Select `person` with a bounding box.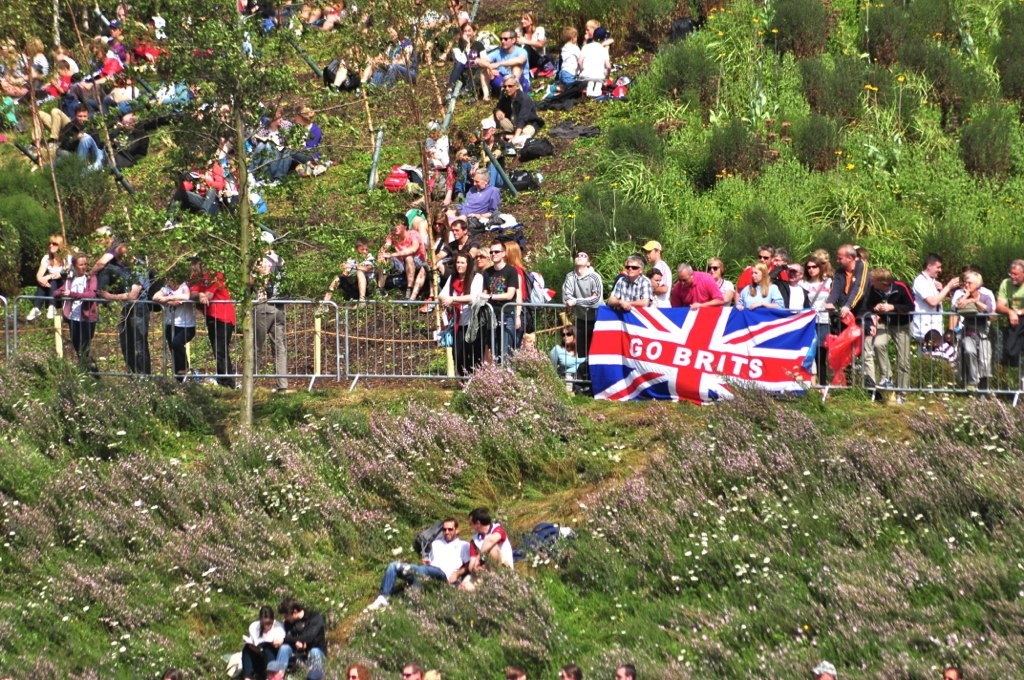
pyautogui.locateOnScreen(820, 238, 876, 392).
